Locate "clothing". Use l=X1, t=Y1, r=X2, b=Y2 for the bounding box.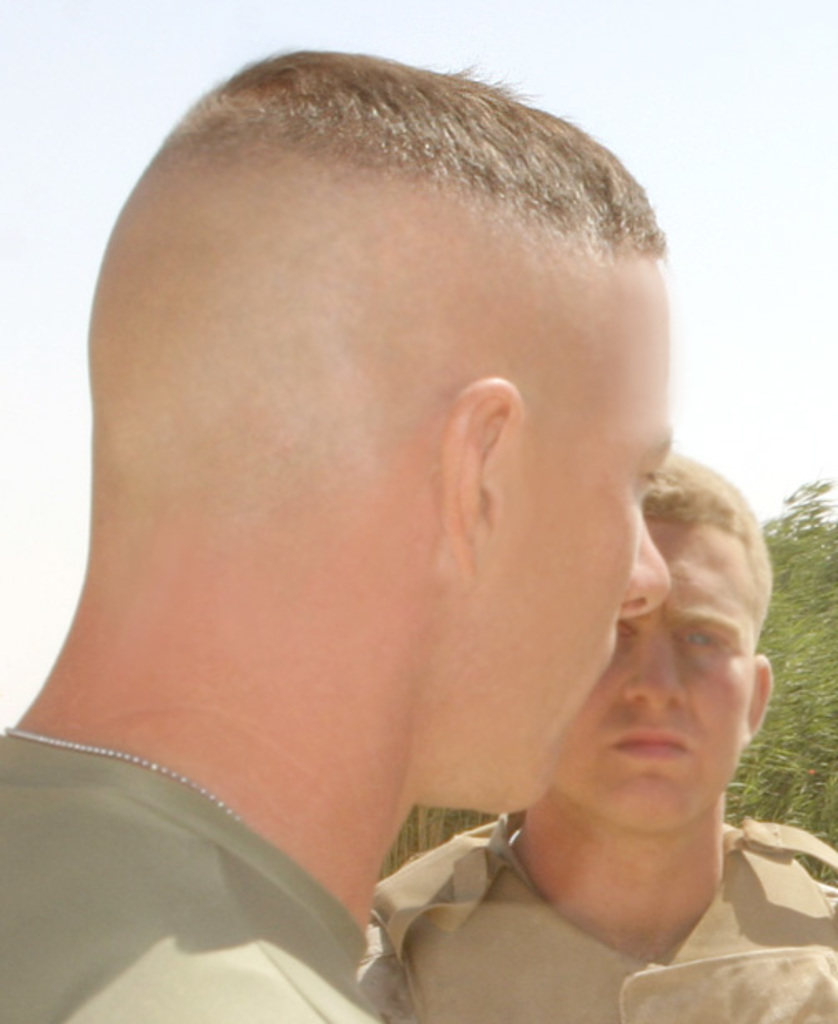
l=321, t=743, r=837, b=1021.
